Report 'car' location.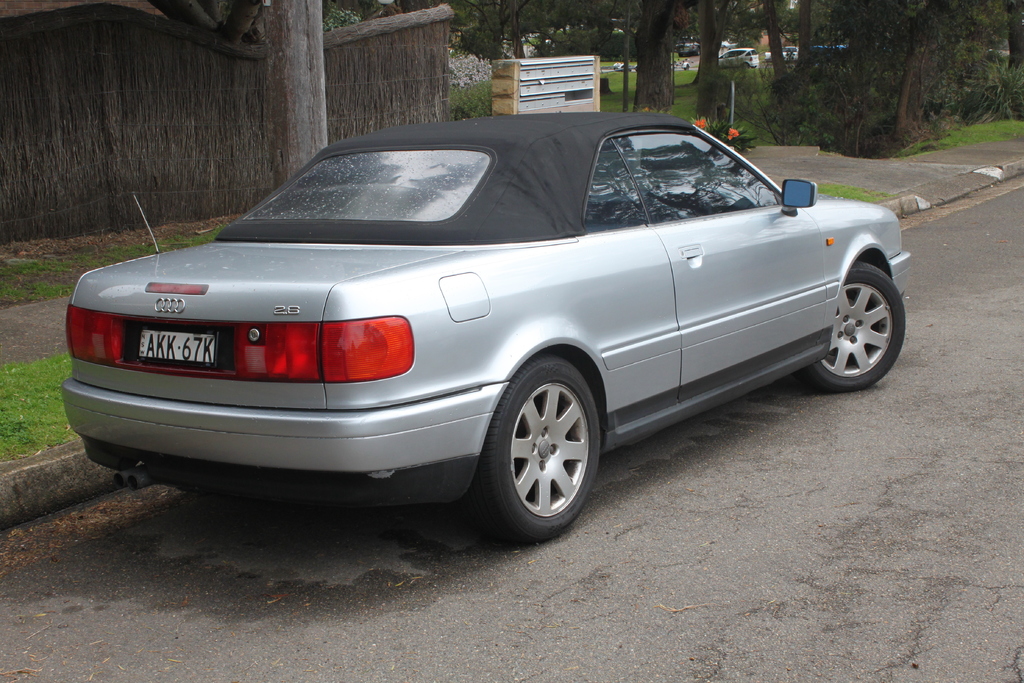
Report: l=780, t=41, r=797, b=59.
